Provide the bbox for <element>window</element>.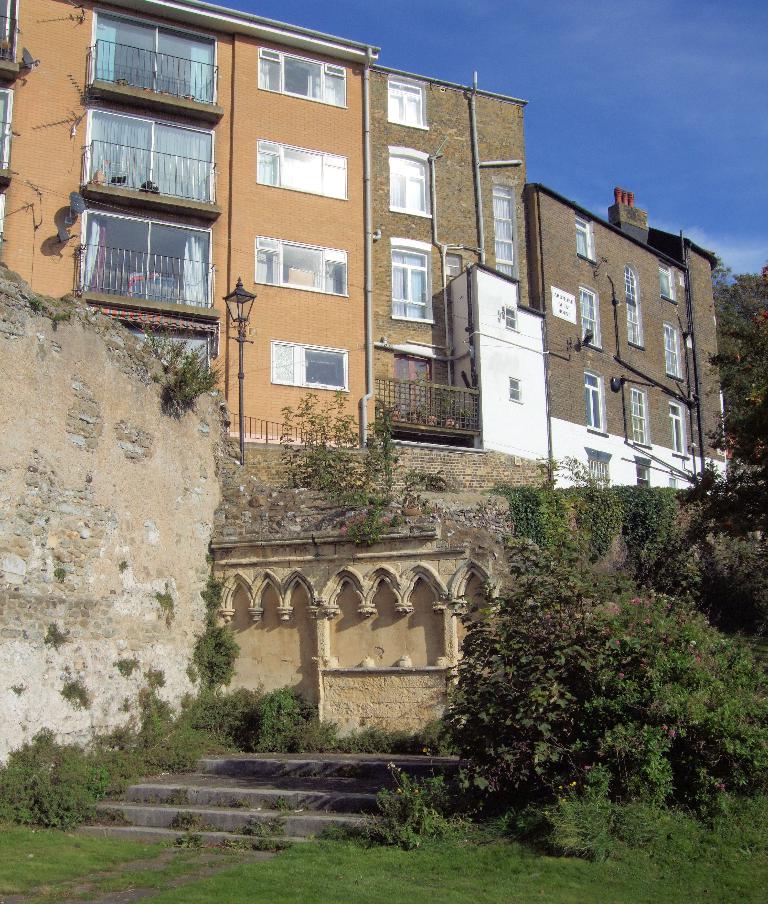
621/269/641/348.
